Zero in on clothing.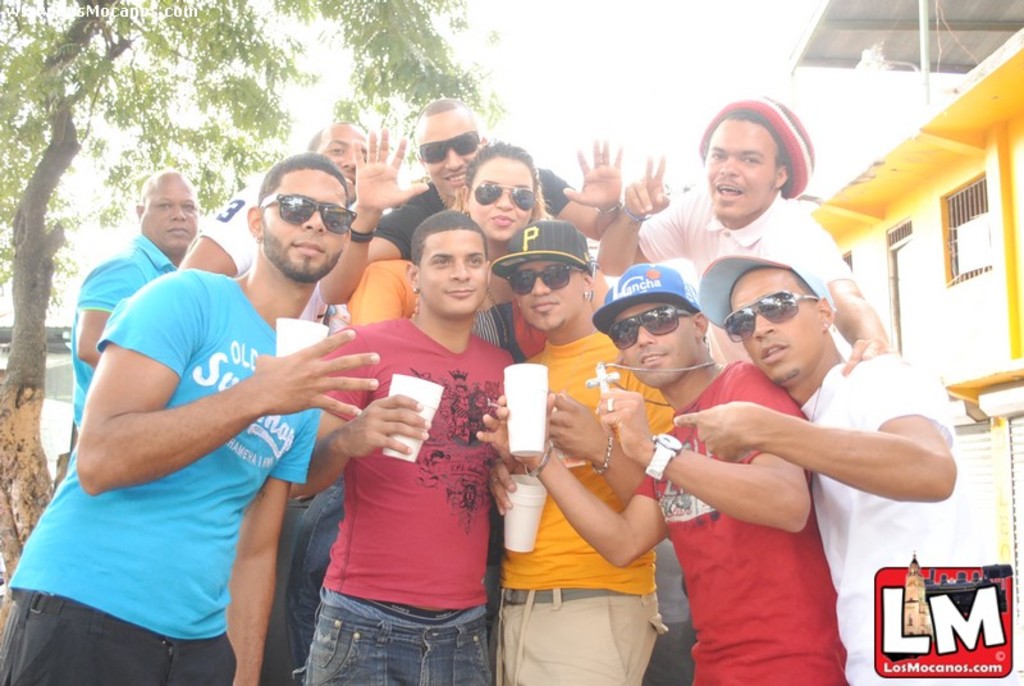
Zeroed in: region(634, 346, 856, 685).
